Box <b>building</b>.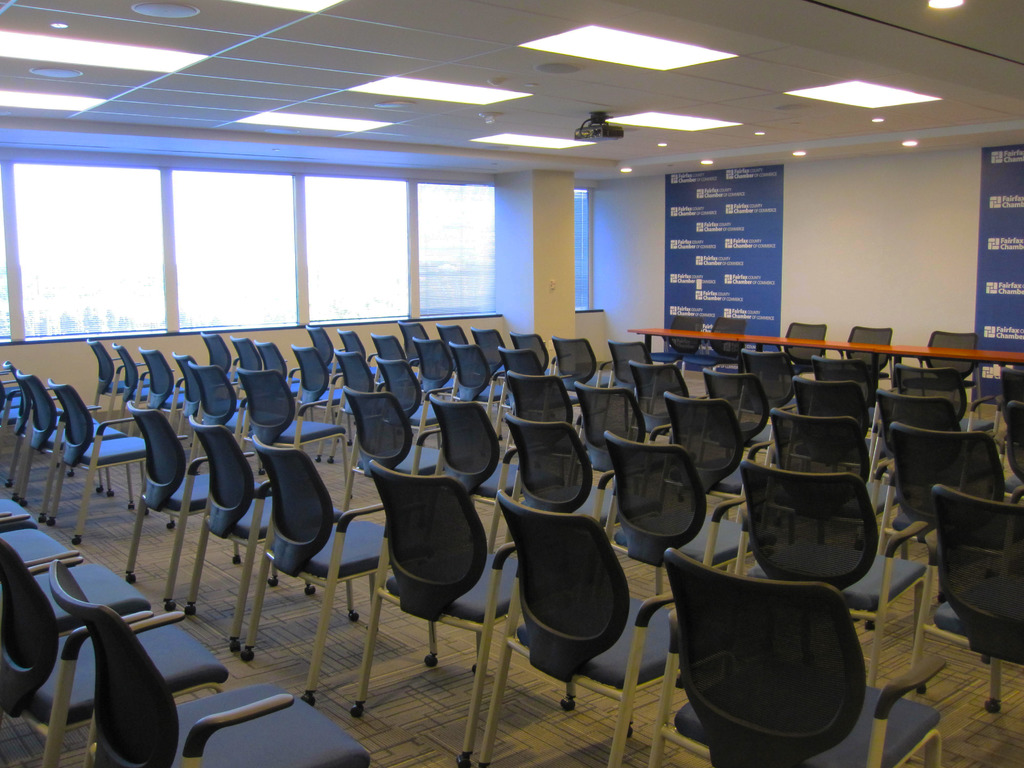
[x1=0, y1=0, x2=1023, y2=767].
